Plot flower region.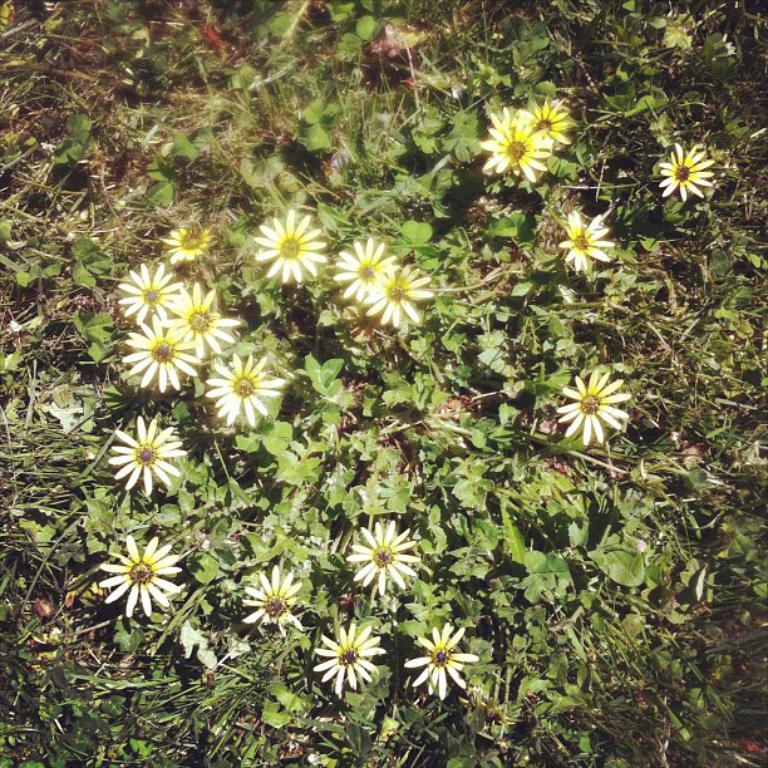
Plotted at left=119, top=260, right=184, bottom=328.
